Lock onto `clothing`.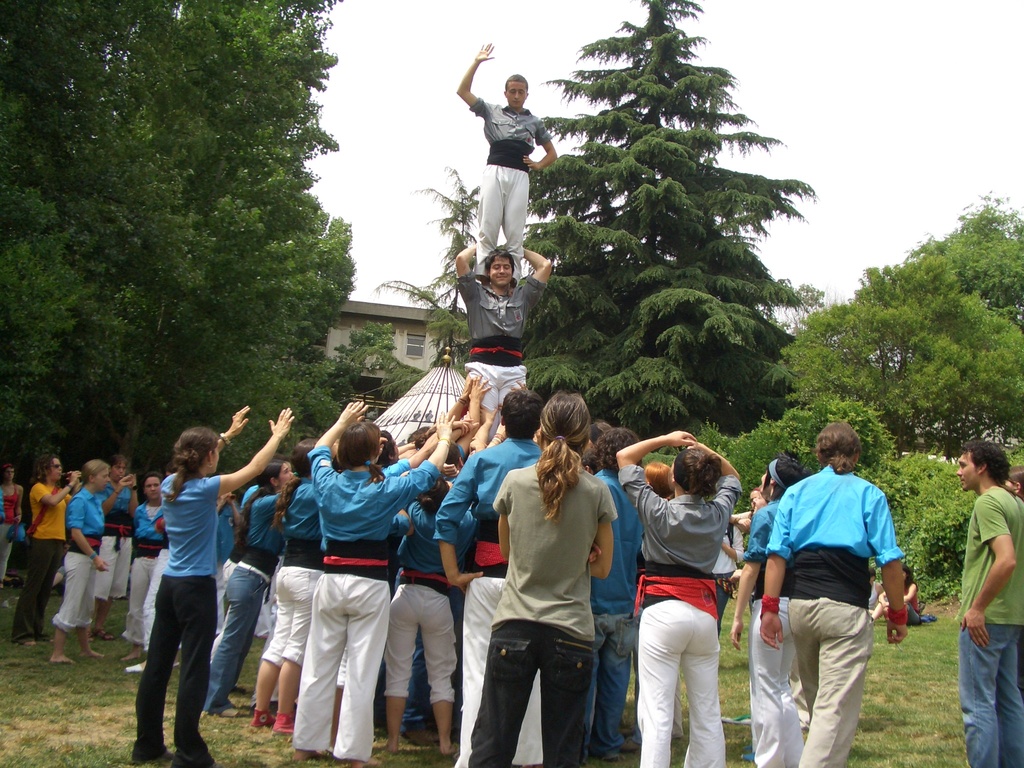
Locked: <bbox>467, 106, 556, 280</bbox>.
